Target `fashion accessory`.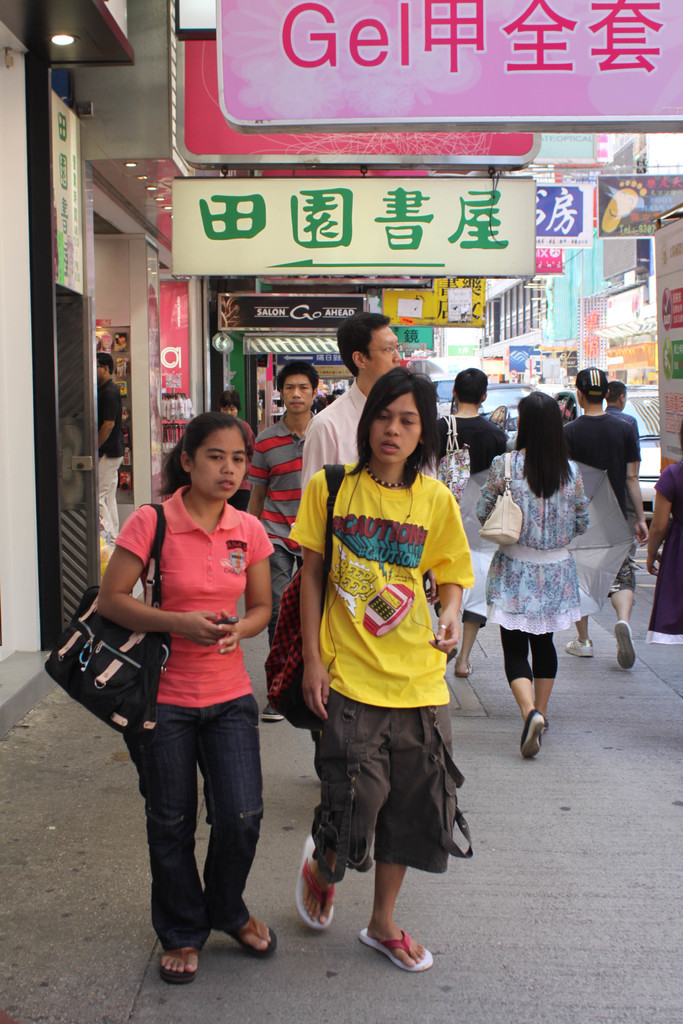
Target region: (153,946,199,986).
